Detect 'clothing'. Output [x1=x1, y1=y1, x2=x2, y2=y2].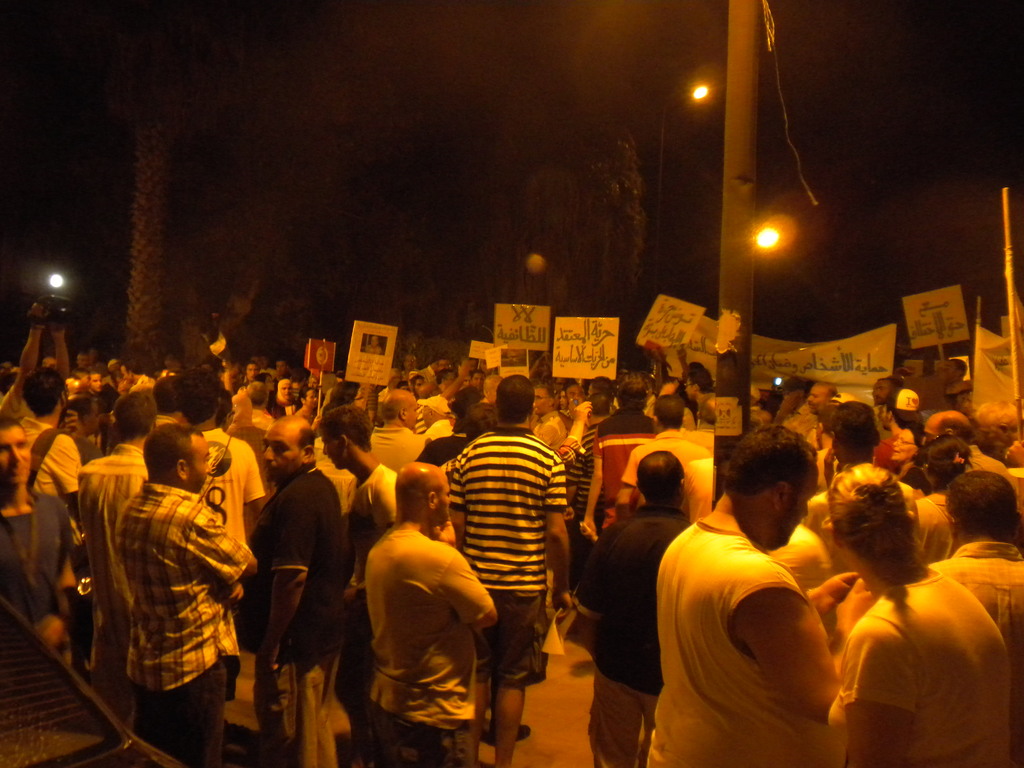
[x1=369, y1=422, x2=426, y2=473].
